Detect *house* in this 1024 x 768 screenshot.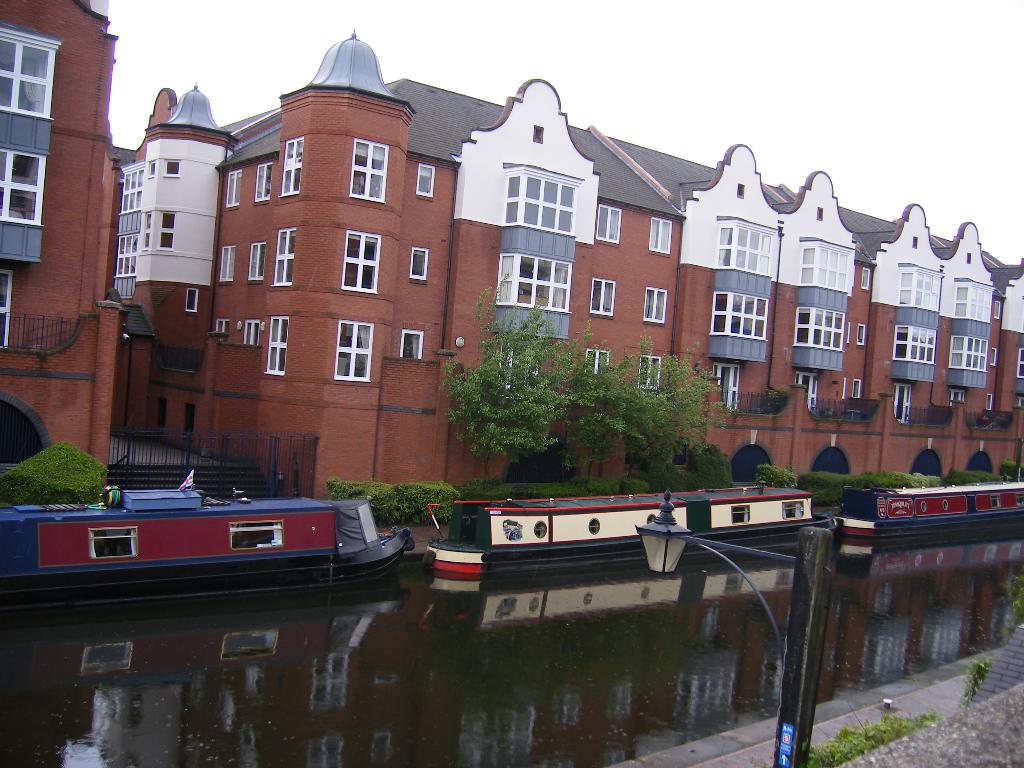
Detection: [left=116, top=20, right=1023, bottom=490].
